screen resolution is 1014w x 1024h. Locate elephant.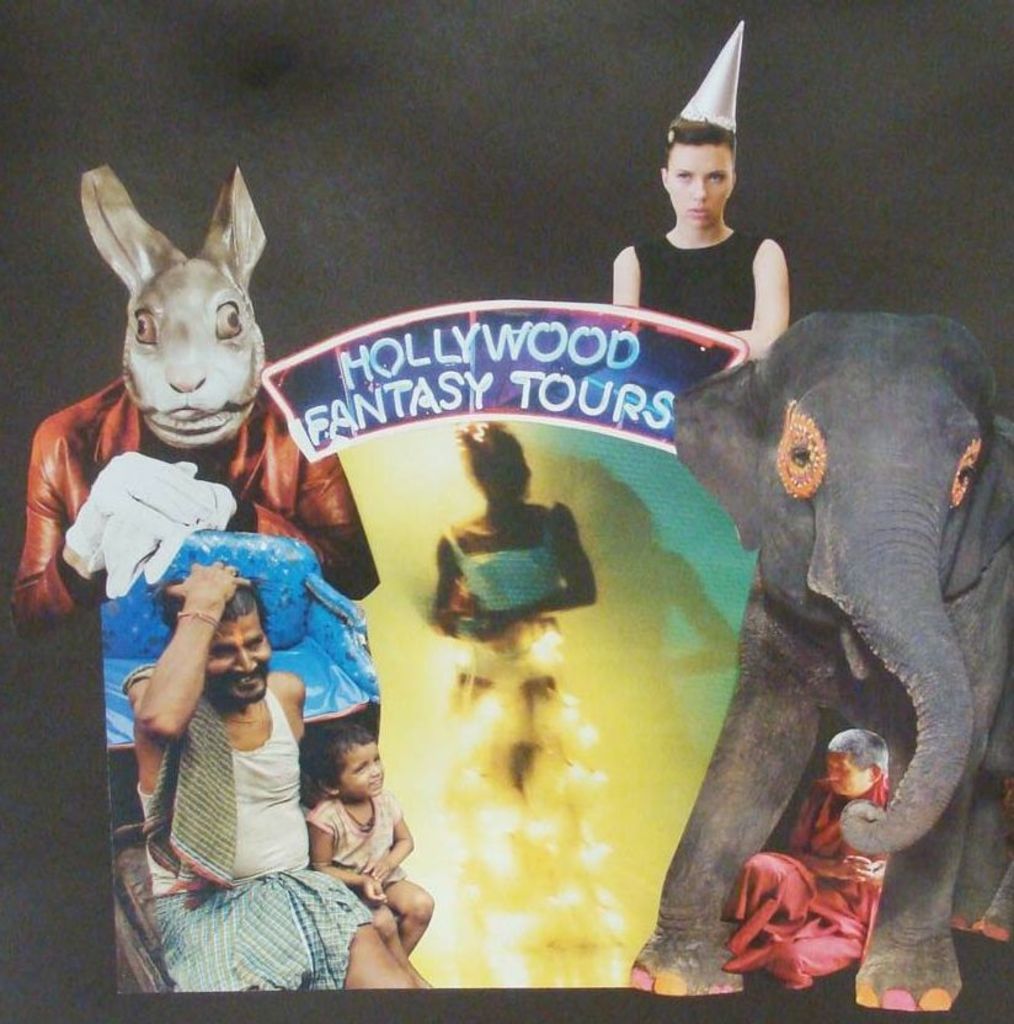
<region>657, 270, 1013, 990</region>.
